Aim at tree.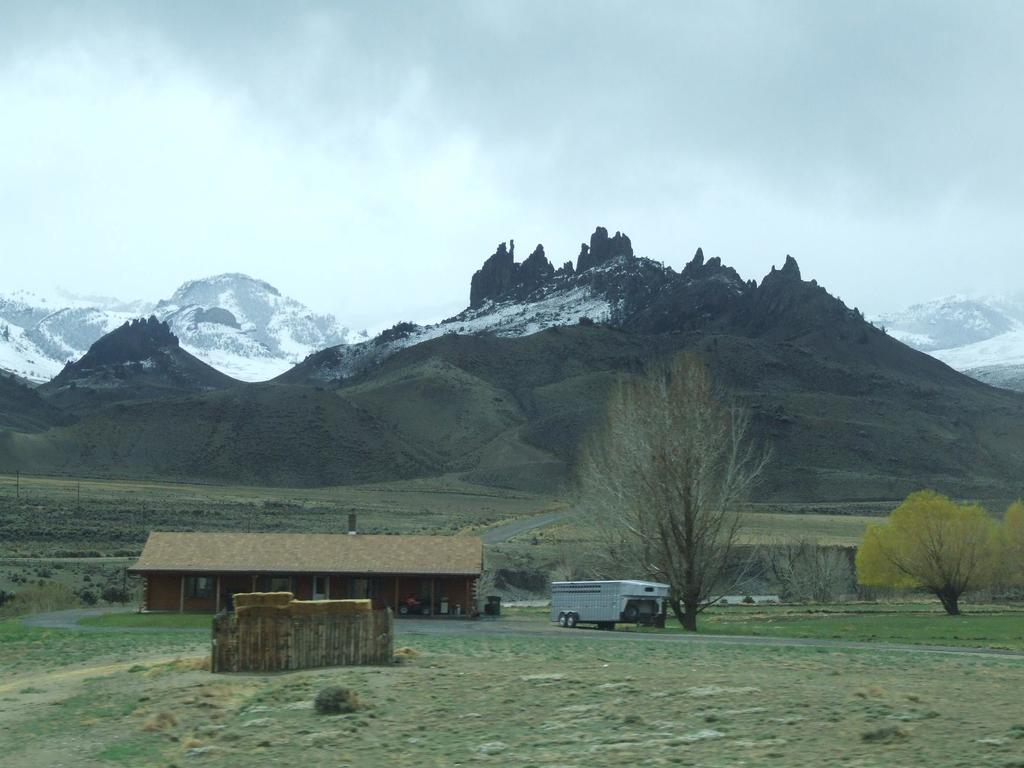
Aimed at [left=568, top=349, right=776, bottom=630].
